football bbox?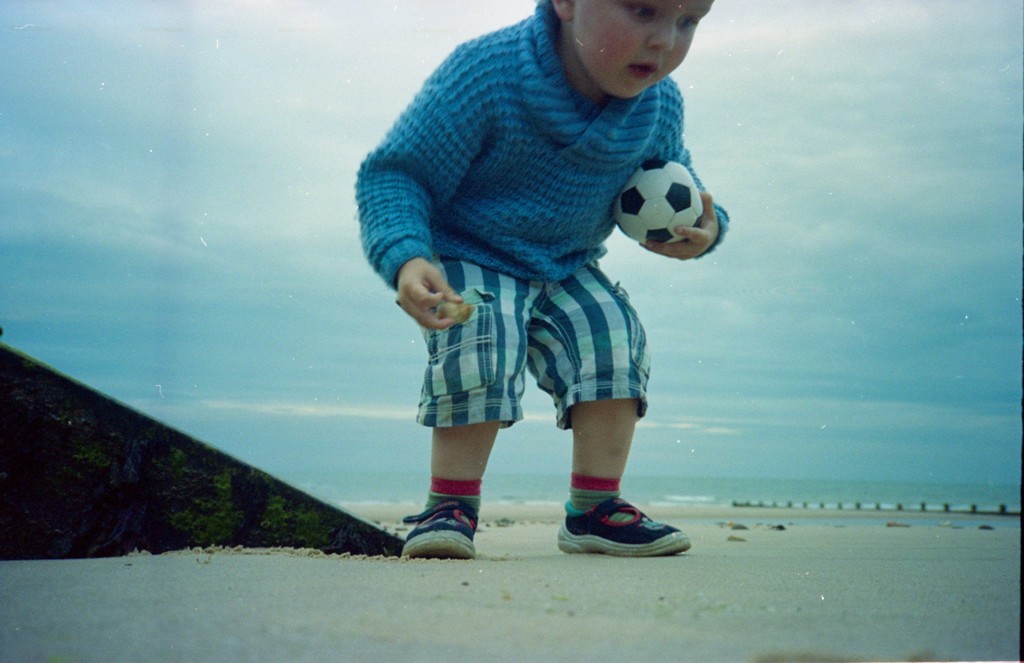
box(620, 154, 707, 243)
